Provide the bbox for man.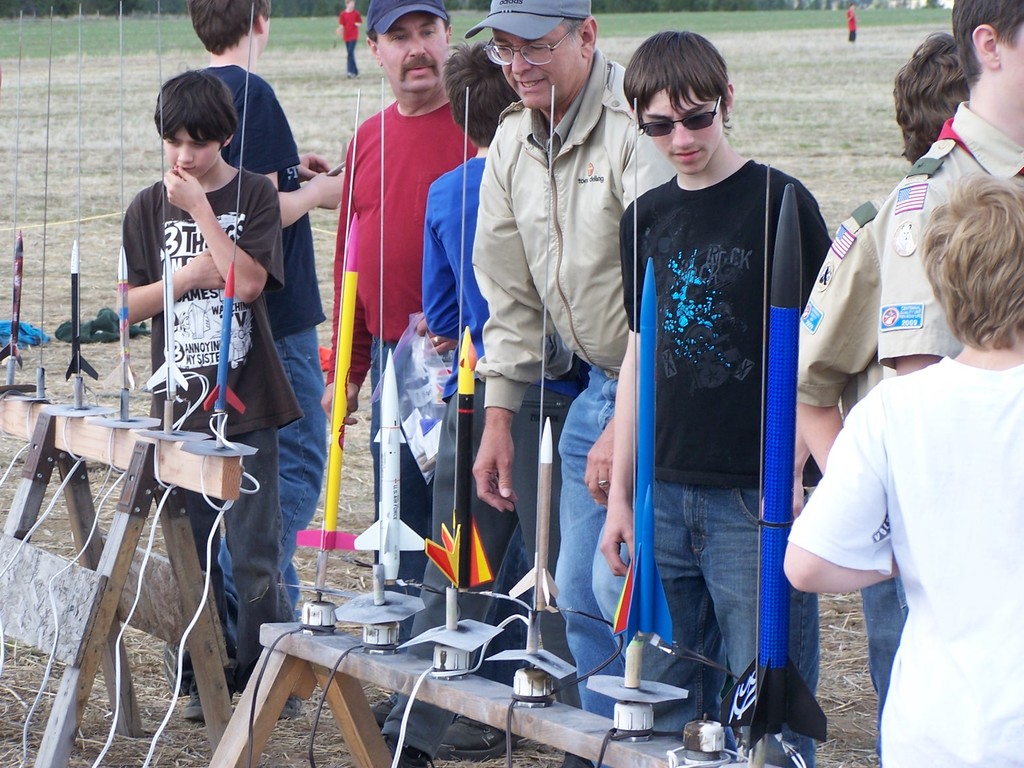
323/0/478/720.
